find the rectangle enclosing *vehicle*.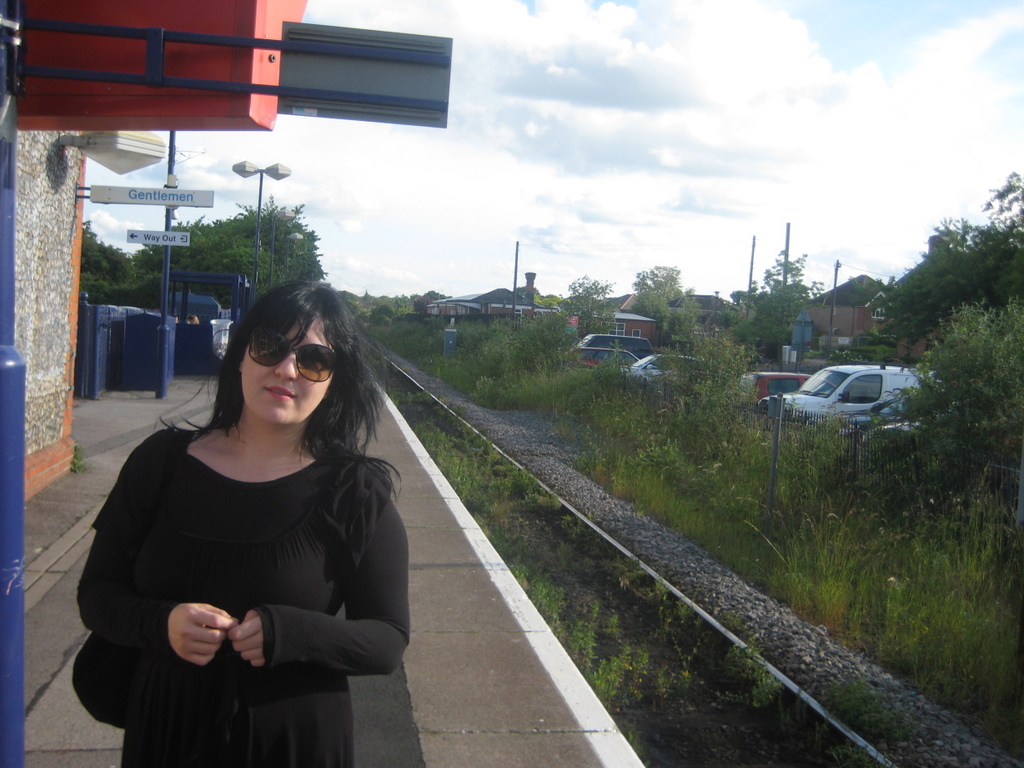
left=577, top=334, right=655, bottom=354.
